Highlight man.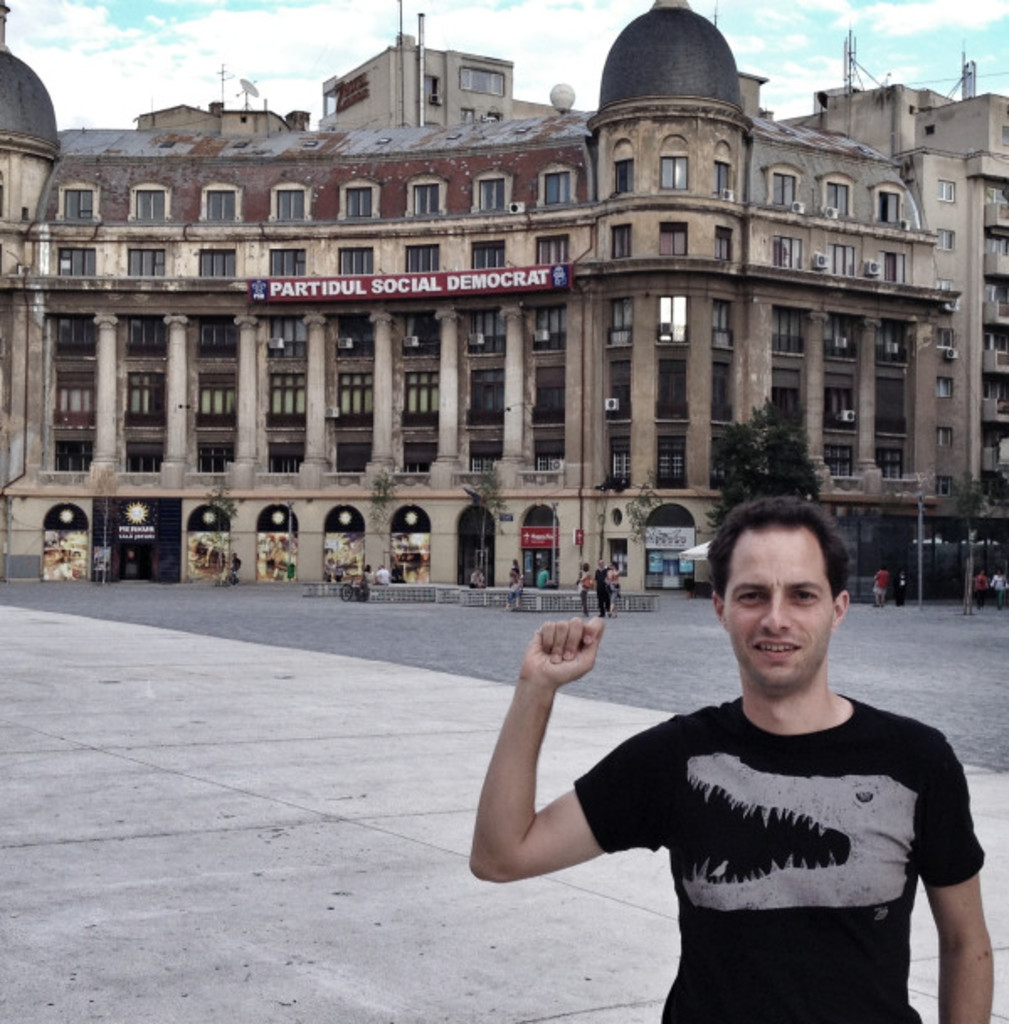
Highlighted region: (511,498,977,1011).
